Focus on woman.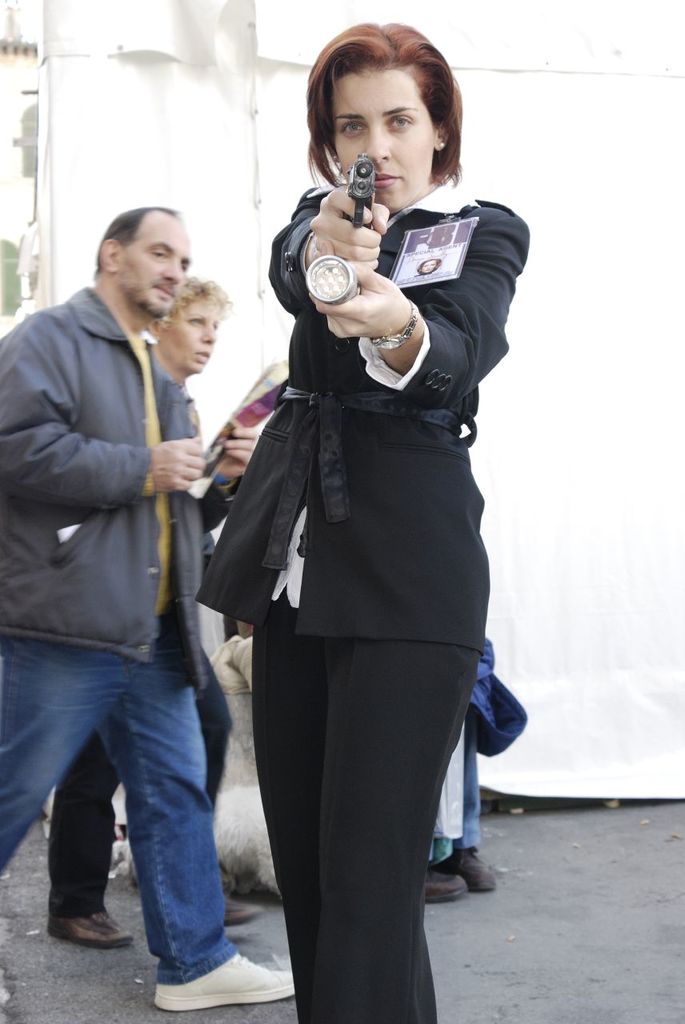
Focused at bbox=[197, 18, 533, 1023].
